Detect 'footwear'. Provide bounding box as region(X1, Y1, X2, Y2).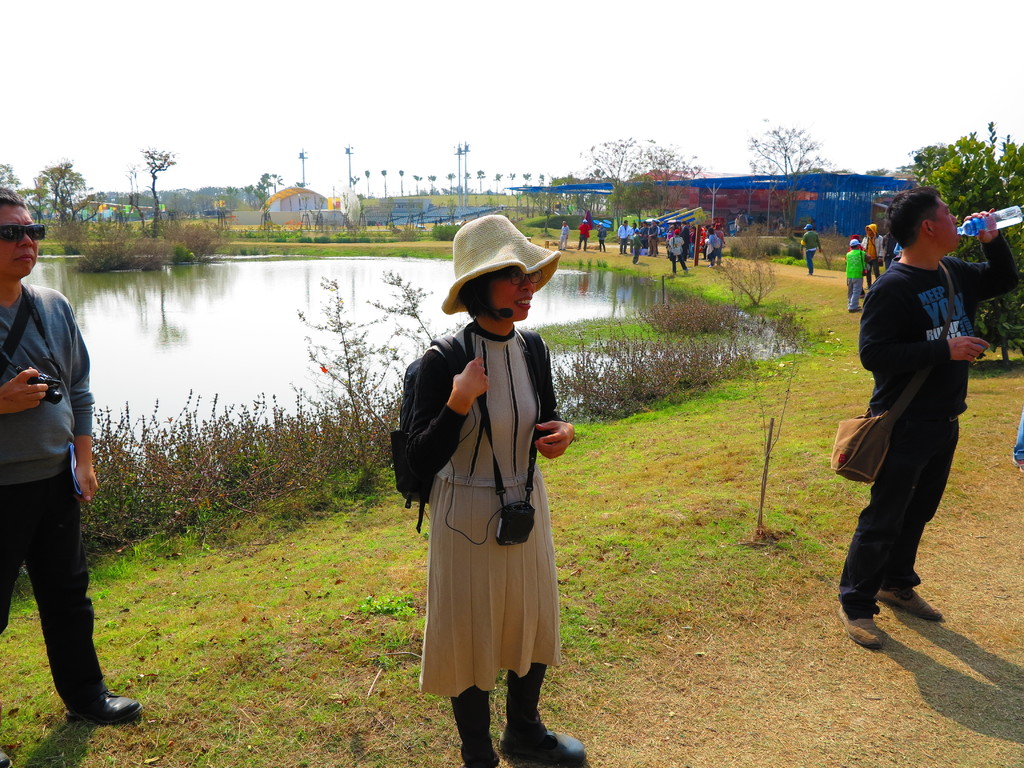
region(66, 691, 138, 726).
